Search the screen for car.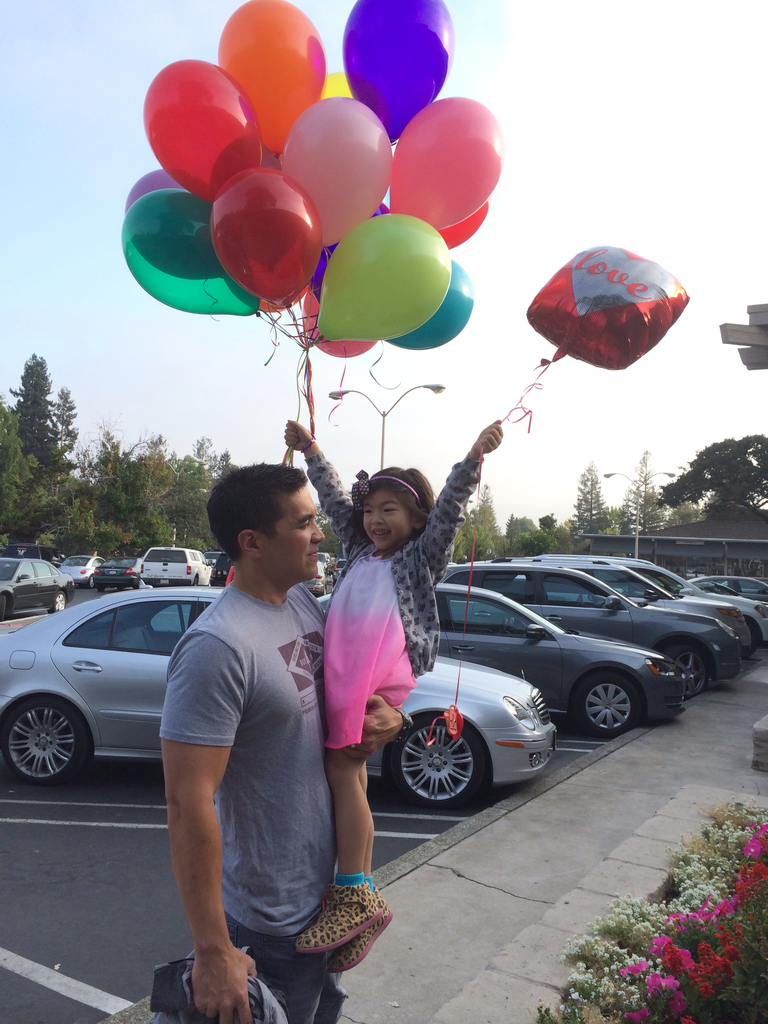
Found at x1=689 y1=572 x2=767 y2=608.
